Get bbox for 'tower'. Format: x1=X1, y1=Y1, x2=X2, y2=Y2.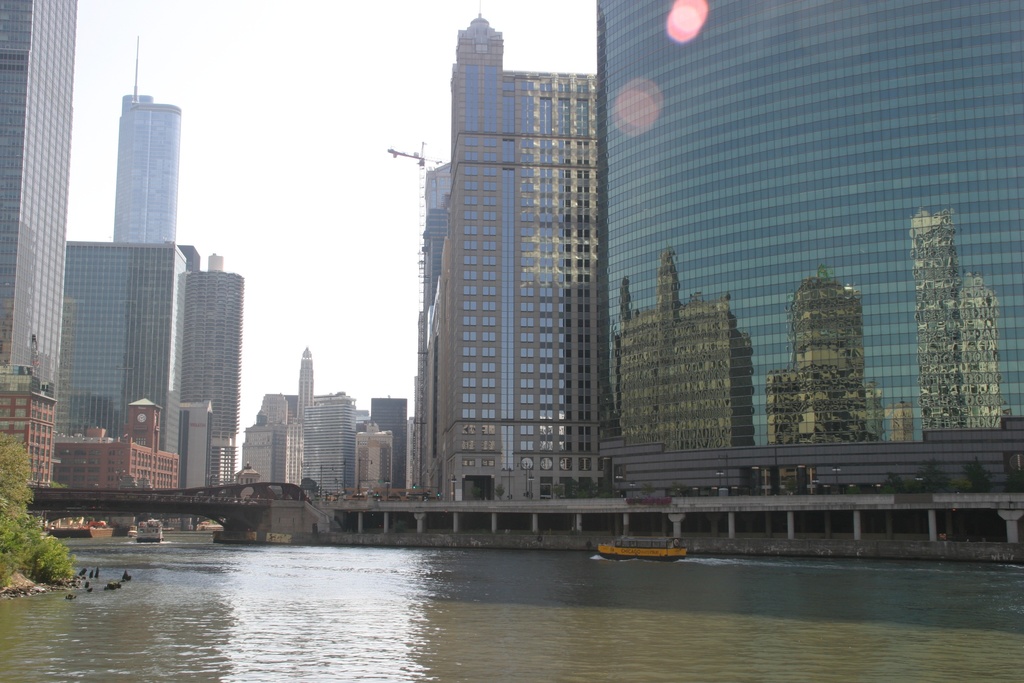
x1=350, y1=425, x2=385, y2=490.
